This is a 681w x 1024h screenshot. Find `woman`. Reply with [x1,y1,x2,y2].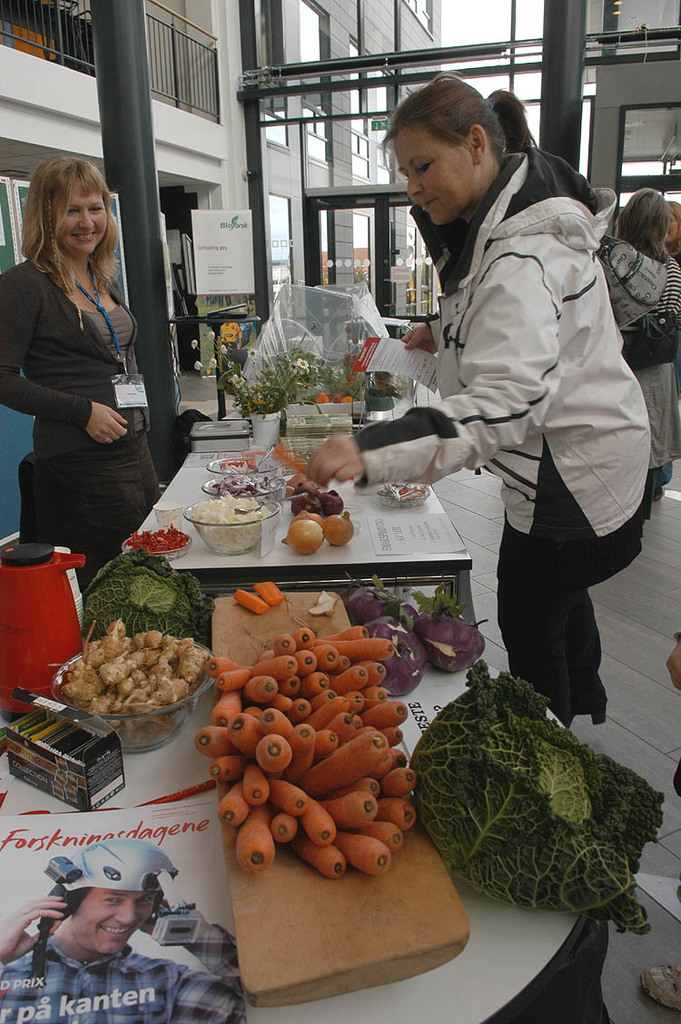
[592,194,680,489].
